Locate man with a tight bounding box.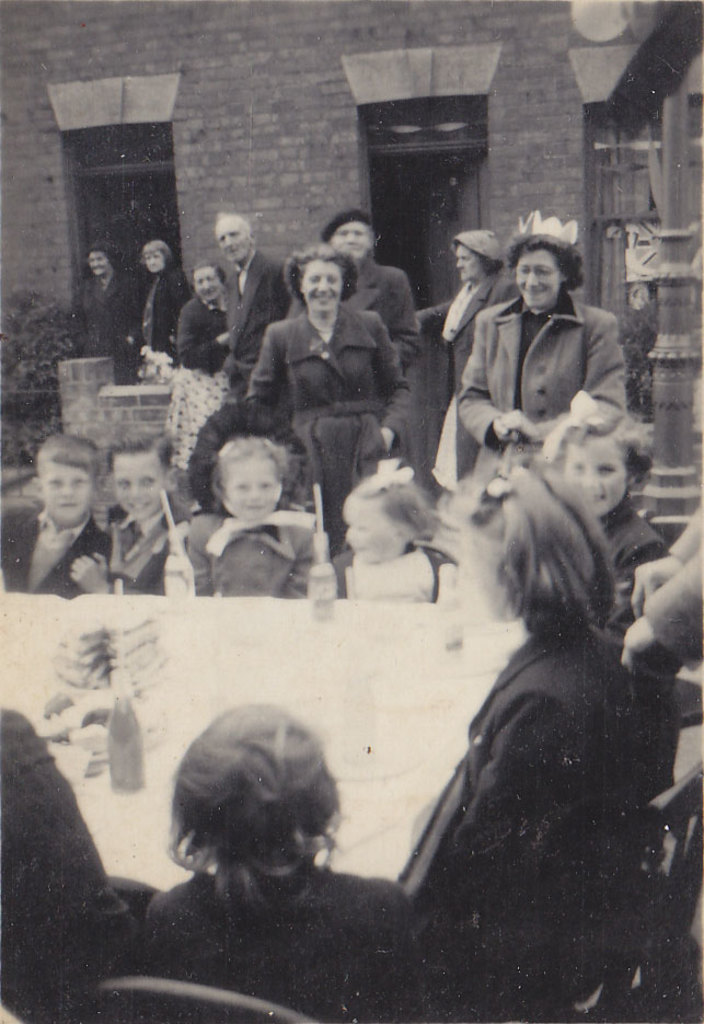
(left=220, top=212, right=297, bottom=400).
